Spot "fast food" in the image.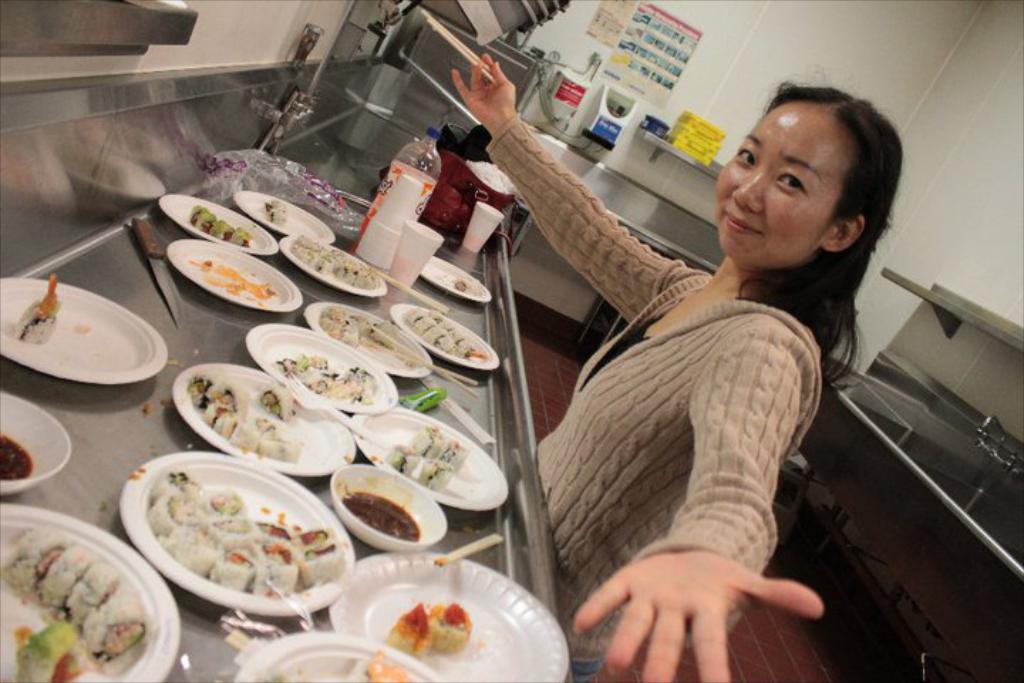
"fast food" found at (left=410, top=309, right=484, bottom=359).
